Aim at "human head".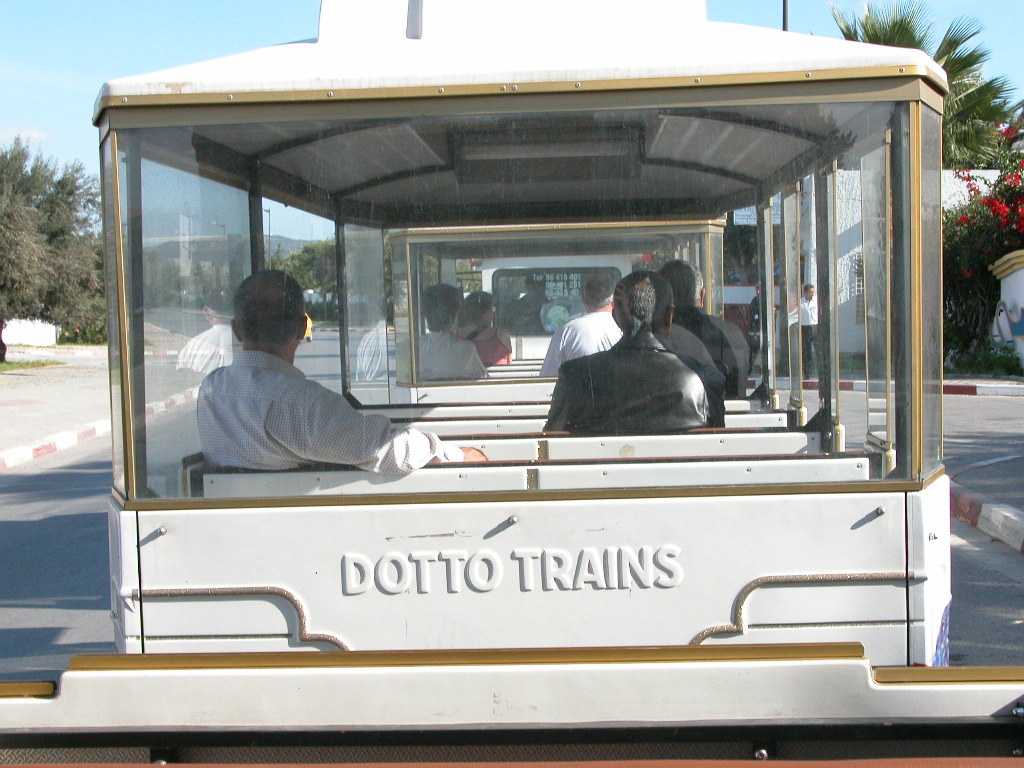
Aimed at bbox=(464, 292, 495, 318).
